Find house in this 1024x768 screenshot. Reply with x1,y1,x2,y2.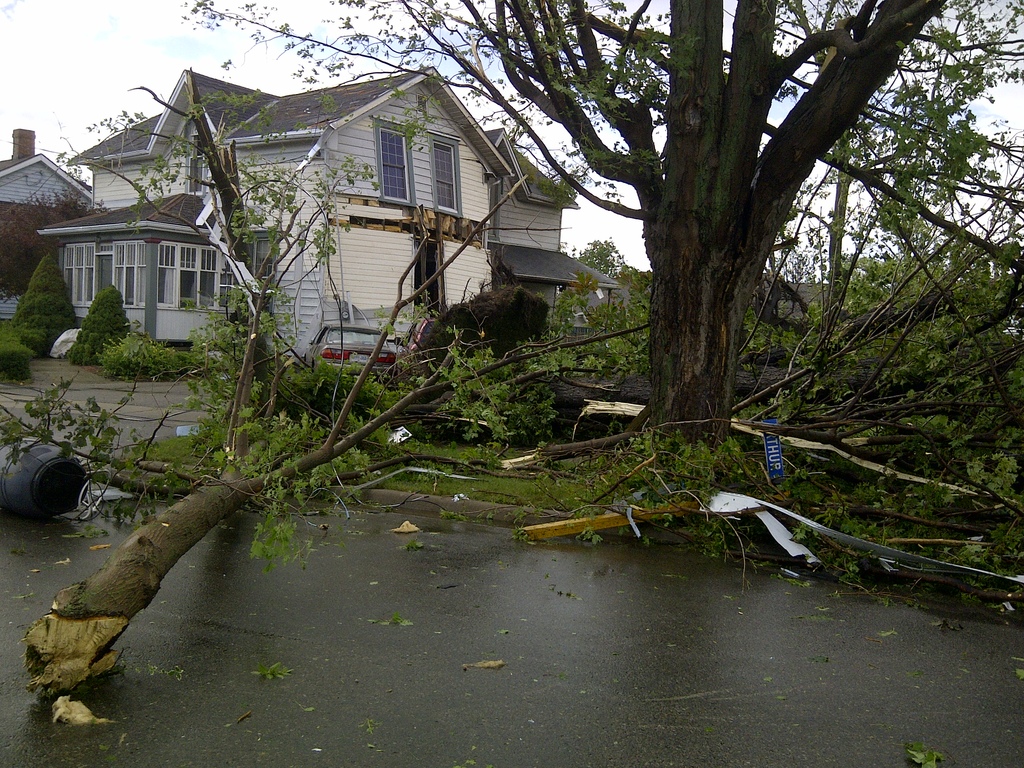
1,125,119,308.
